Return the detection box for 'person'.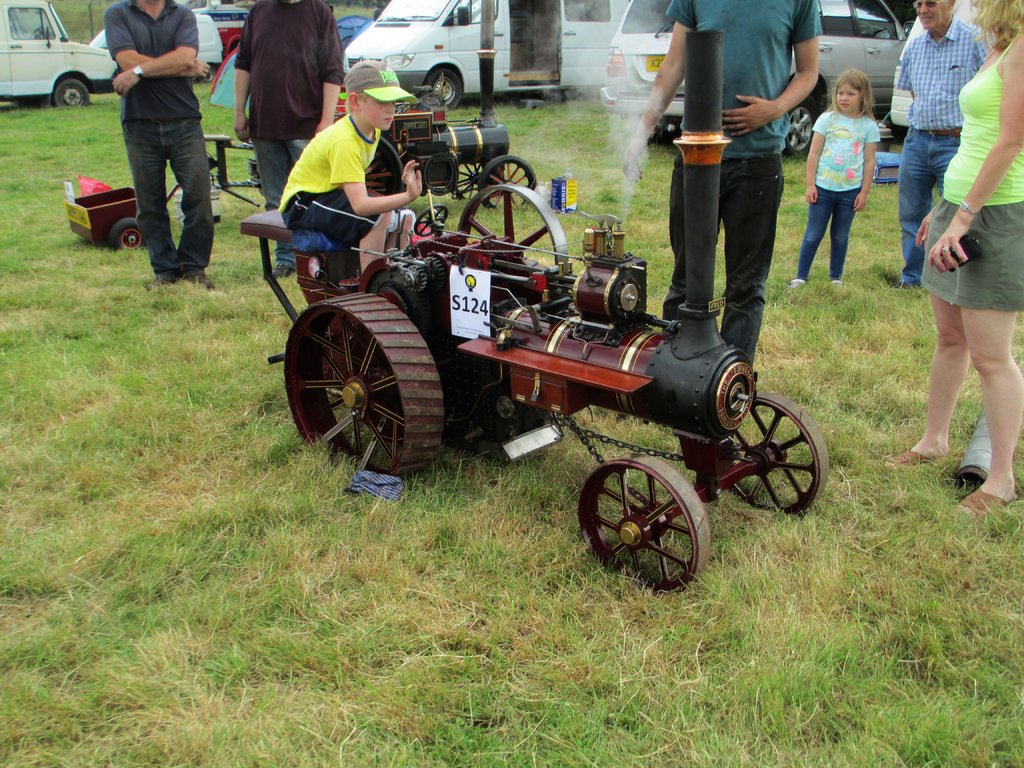
BBox(266, 58, 430, 292).
